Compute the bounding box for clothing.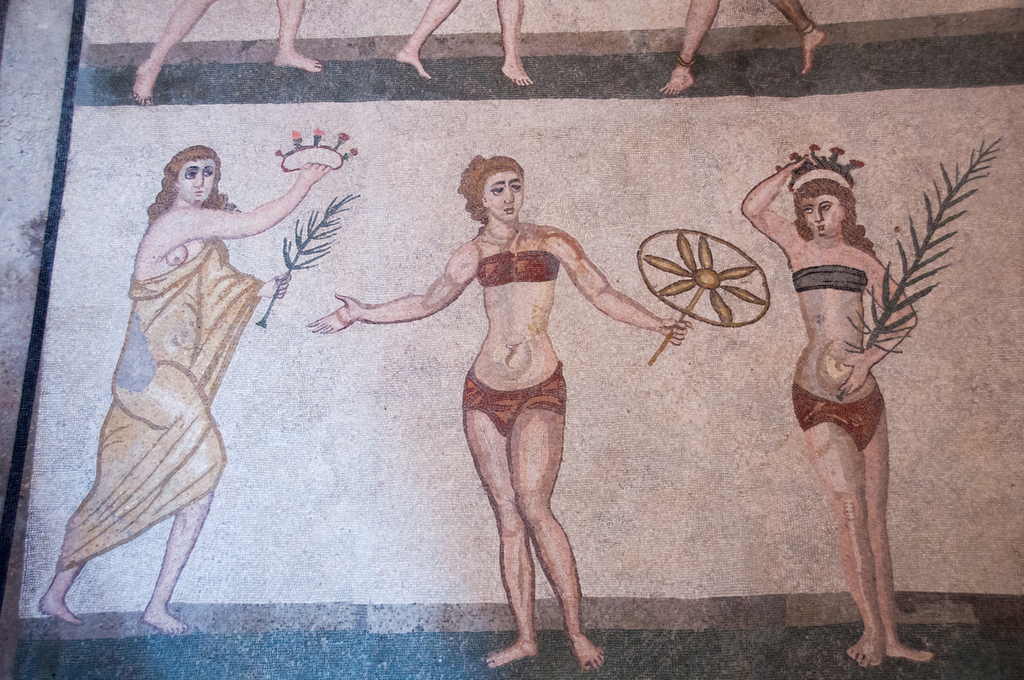
{"x1": 460, "y1": 363, "x2": 570, "y2": 441}.
